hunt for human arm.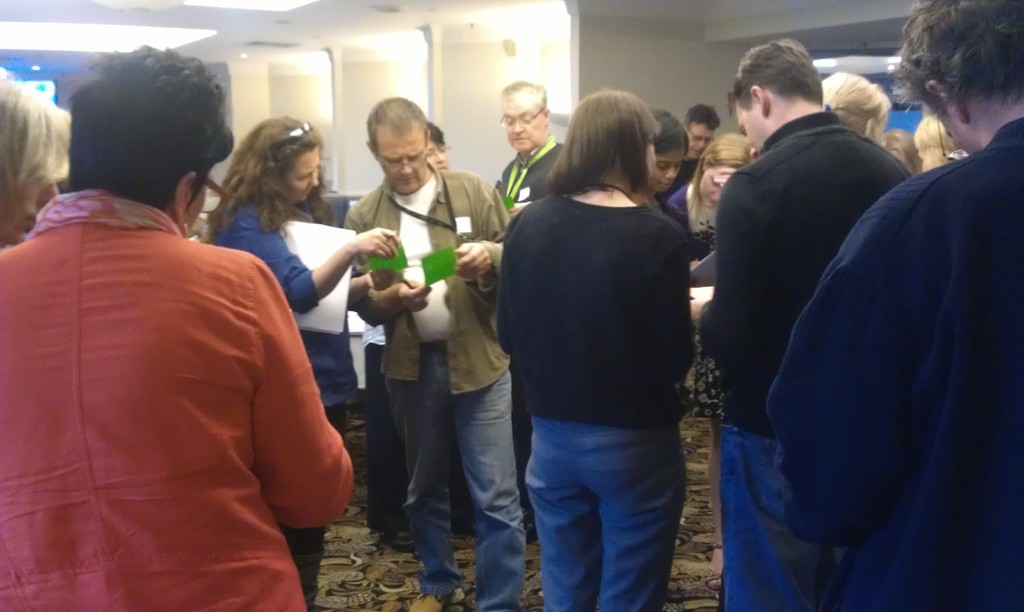
Hunted down at (left=279, top=225, right=355, bottom=316).
